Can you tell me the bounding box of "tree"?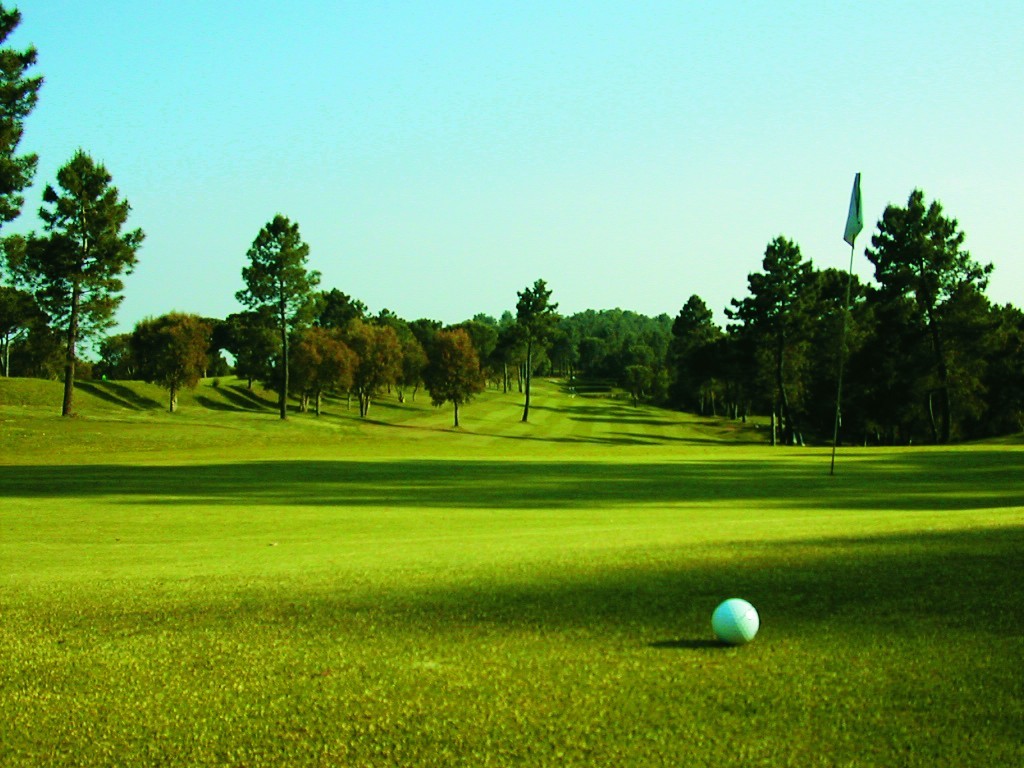
[0, 227, 48, 375].
